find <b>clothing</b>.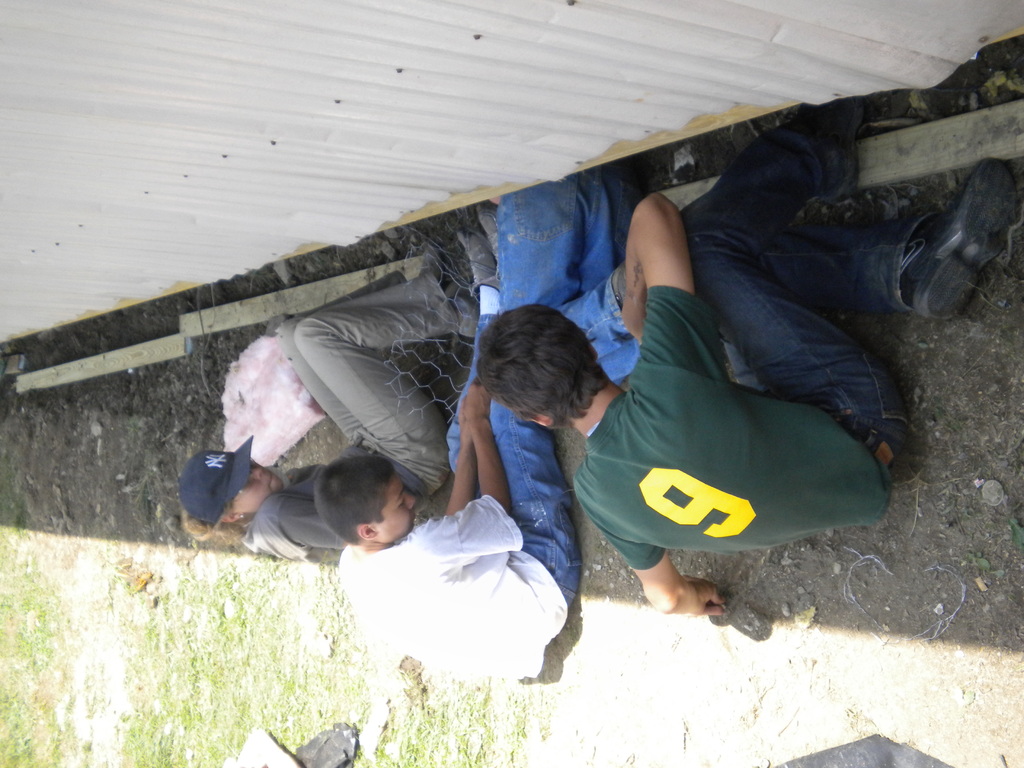
<region>347, 270, 549, 699</region>.
